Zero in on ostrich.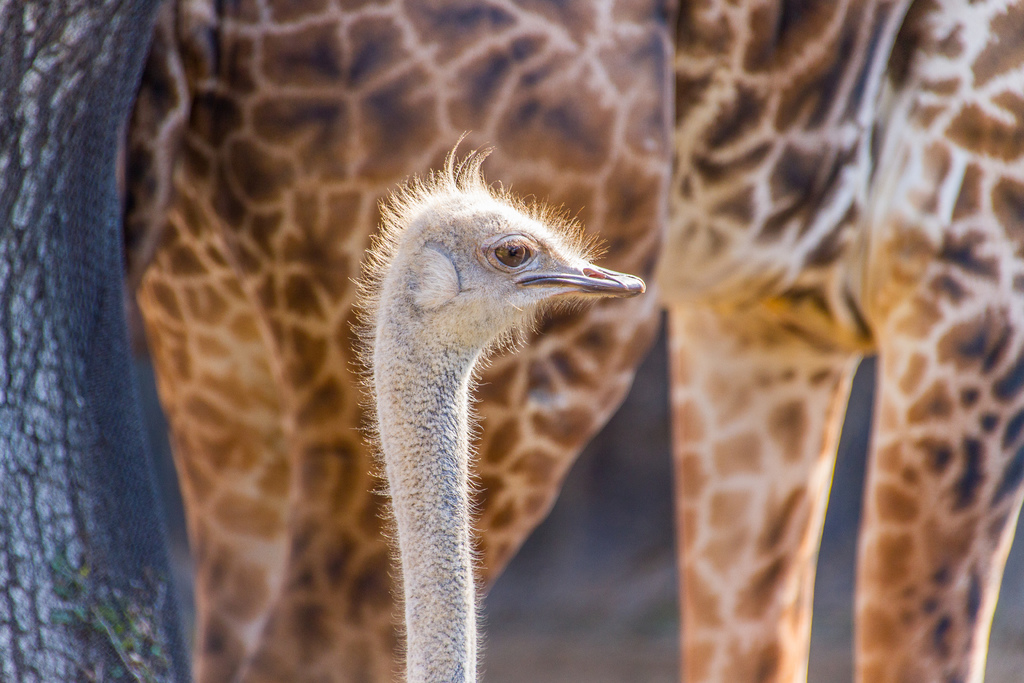
Zeroed in: [318, 122, 663, 682].
